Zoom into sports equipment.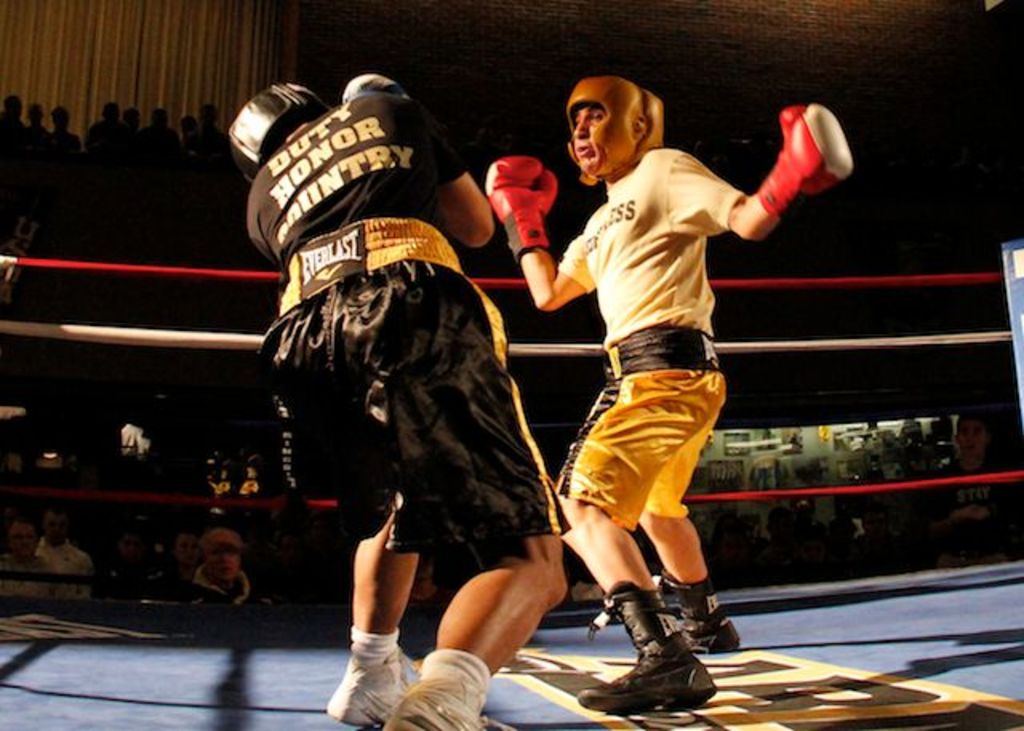
Zoom target: Rect(651, 573, 746, 662).
